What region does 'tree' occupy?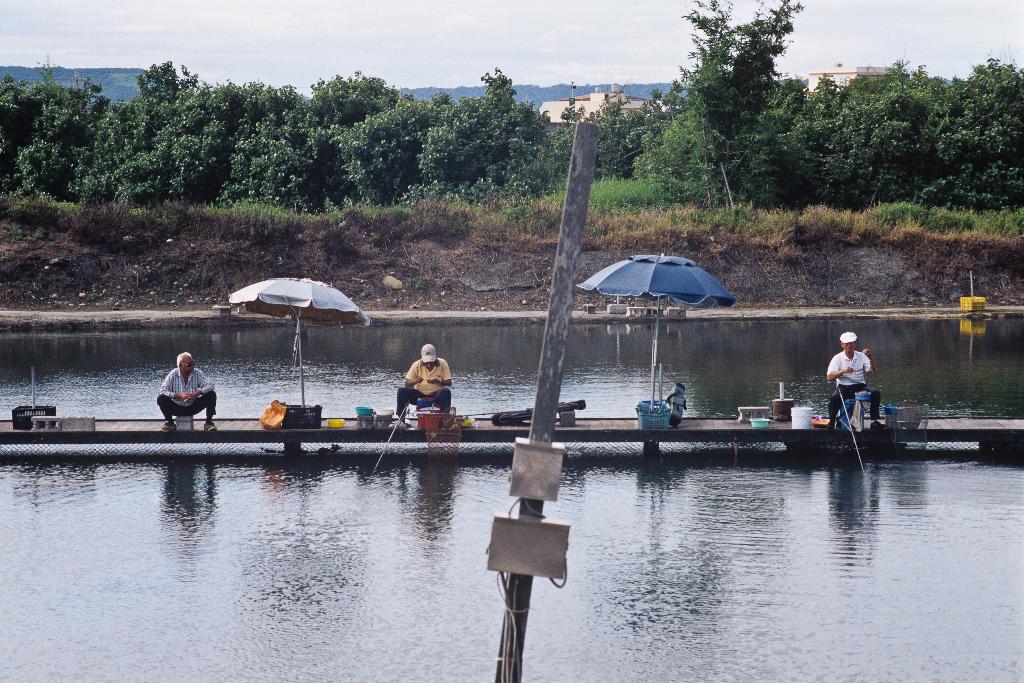
[206, 81, 335, 215].
